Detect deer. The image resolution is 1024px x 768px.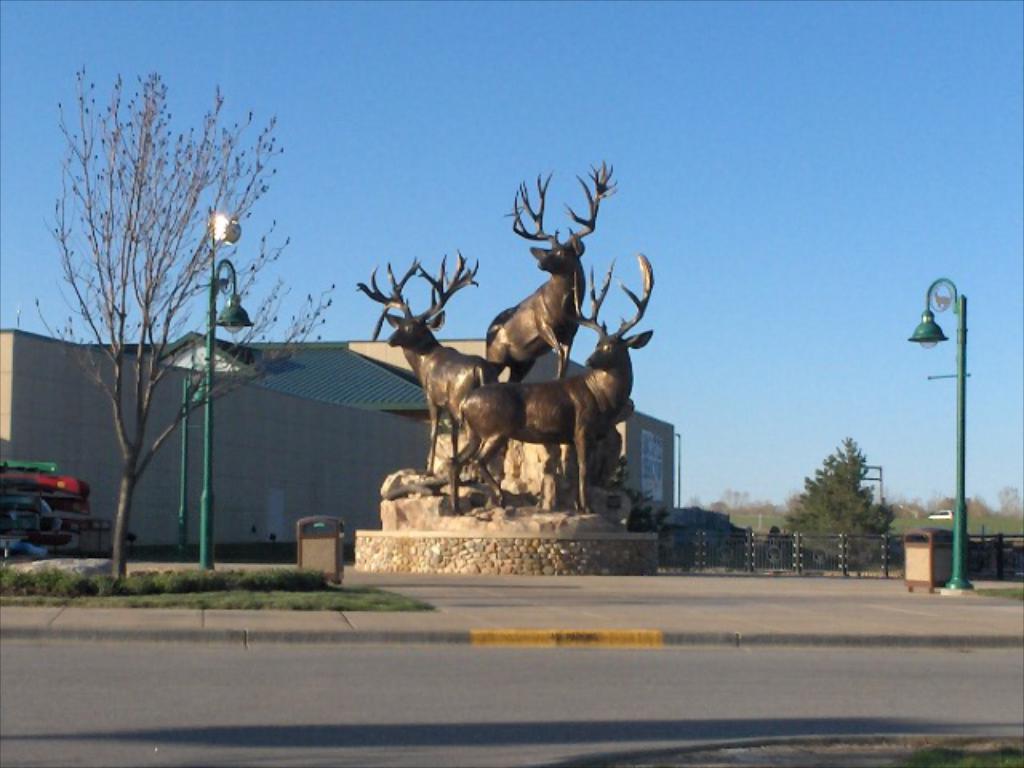
region(482, 162, 616, 381).
